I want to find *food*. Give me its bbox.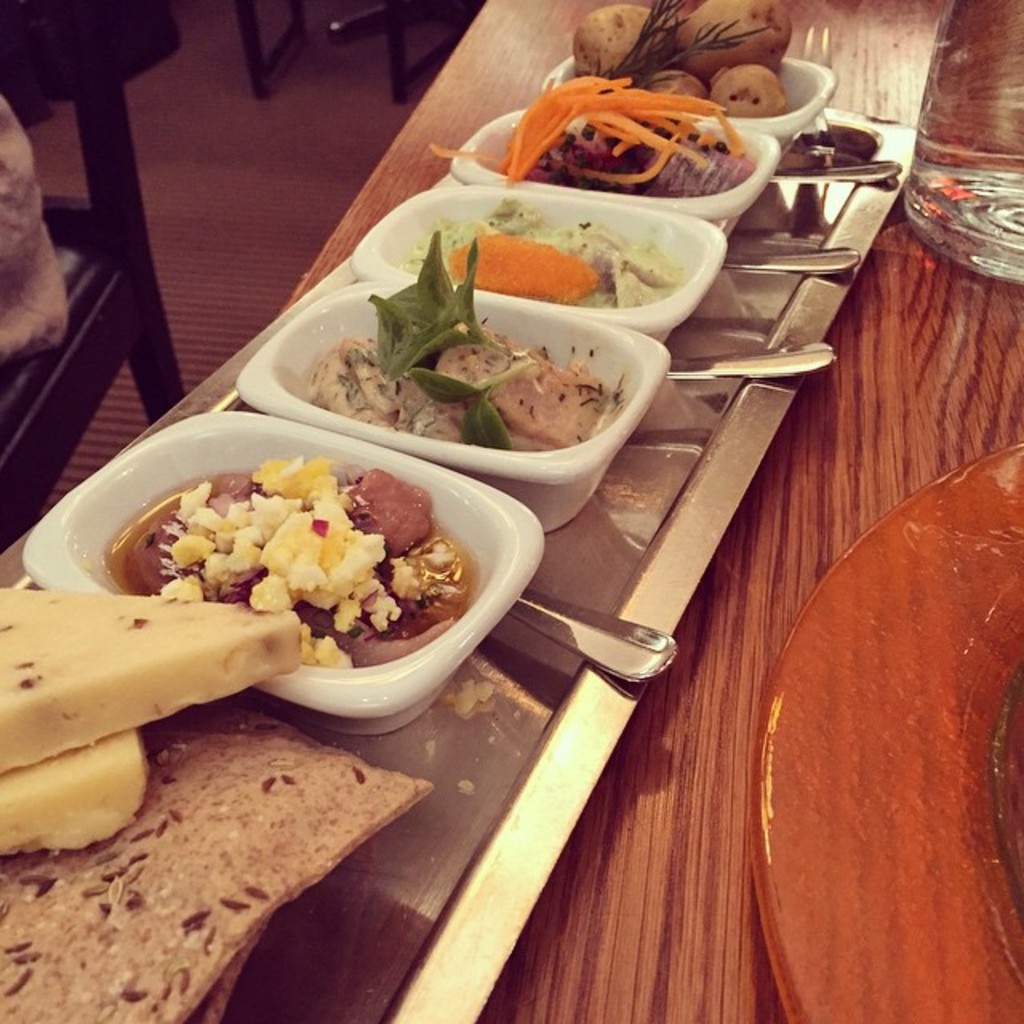
424:72:763:197.
